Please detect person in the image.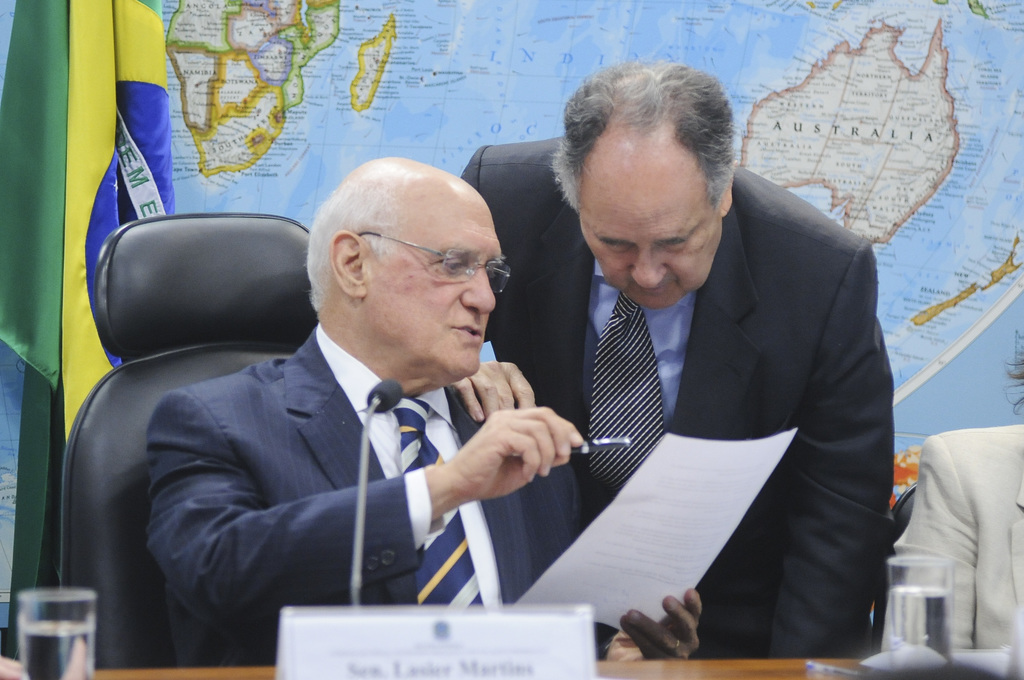
bbox=[462, 61, 895, 657].
